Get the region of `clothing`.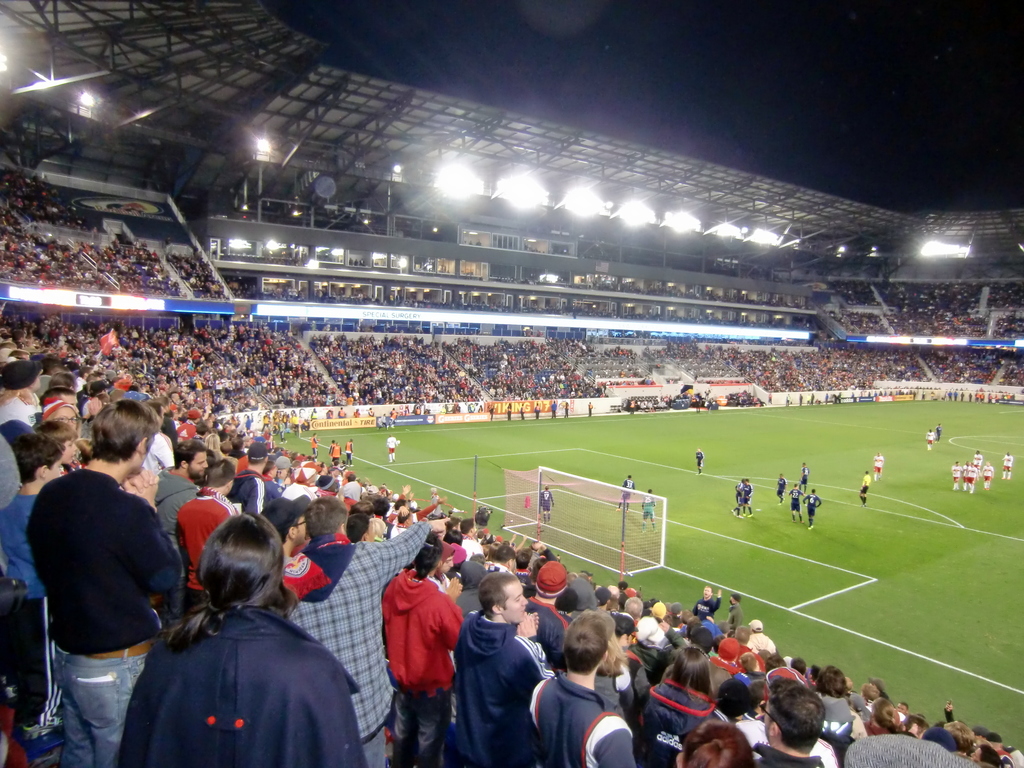
(x1=695, y1=446, x2=703, y2=478).
